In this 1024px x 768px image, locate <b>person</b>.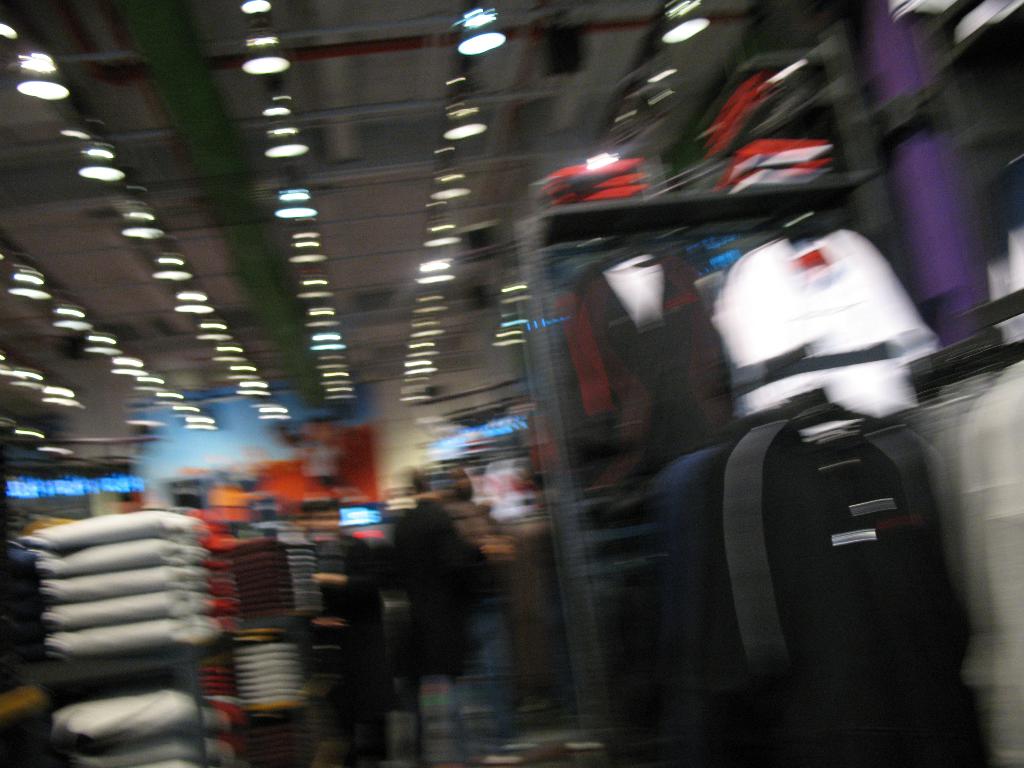
Bounding box: <region>393, 458, 495, 762</region>.
